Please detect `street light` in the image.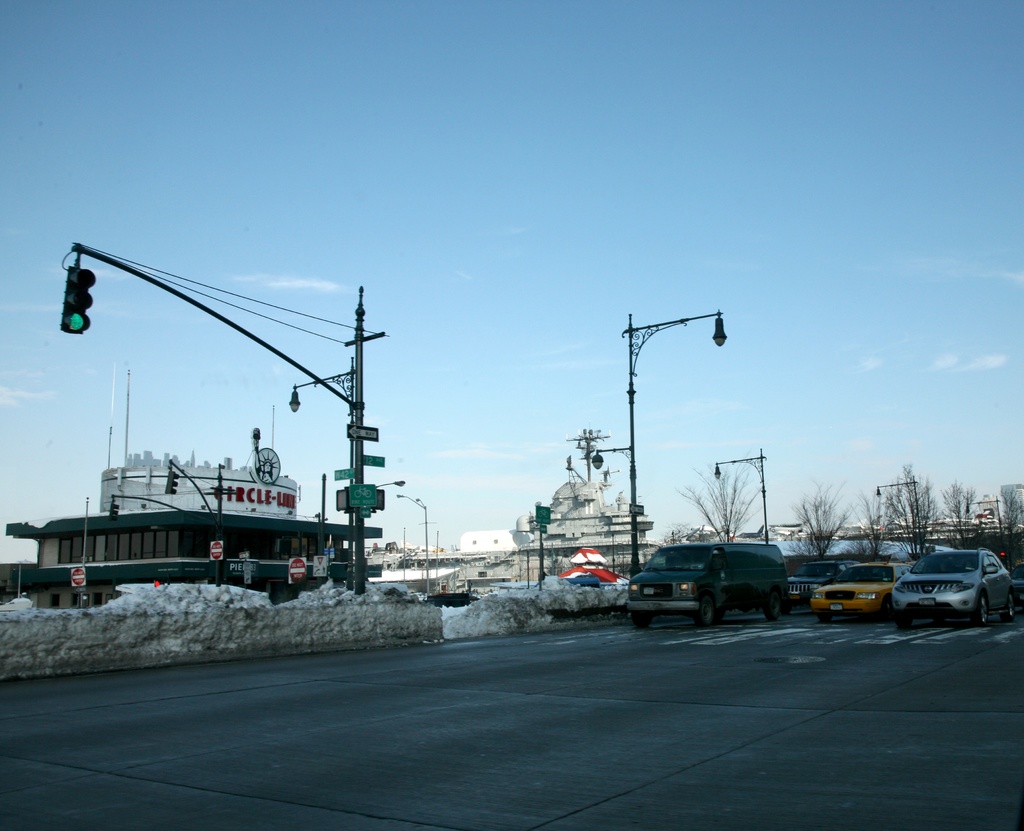
x1=964, y1=492, x2=1006, y2=548.
